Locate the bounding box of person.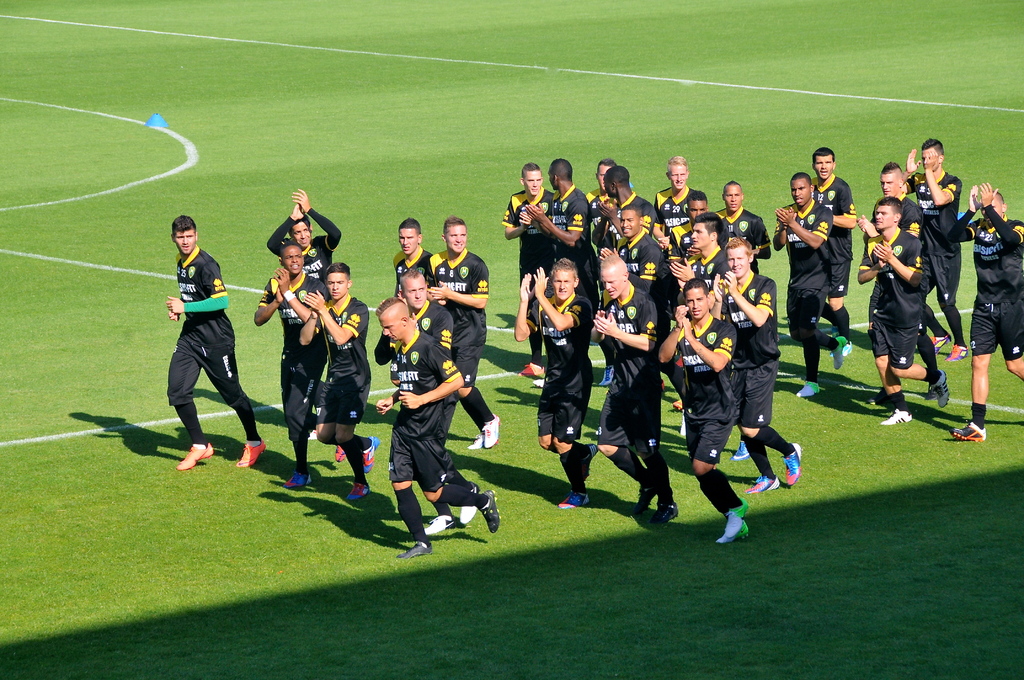
Bounding box: box=[854, 196, 952, 426].
